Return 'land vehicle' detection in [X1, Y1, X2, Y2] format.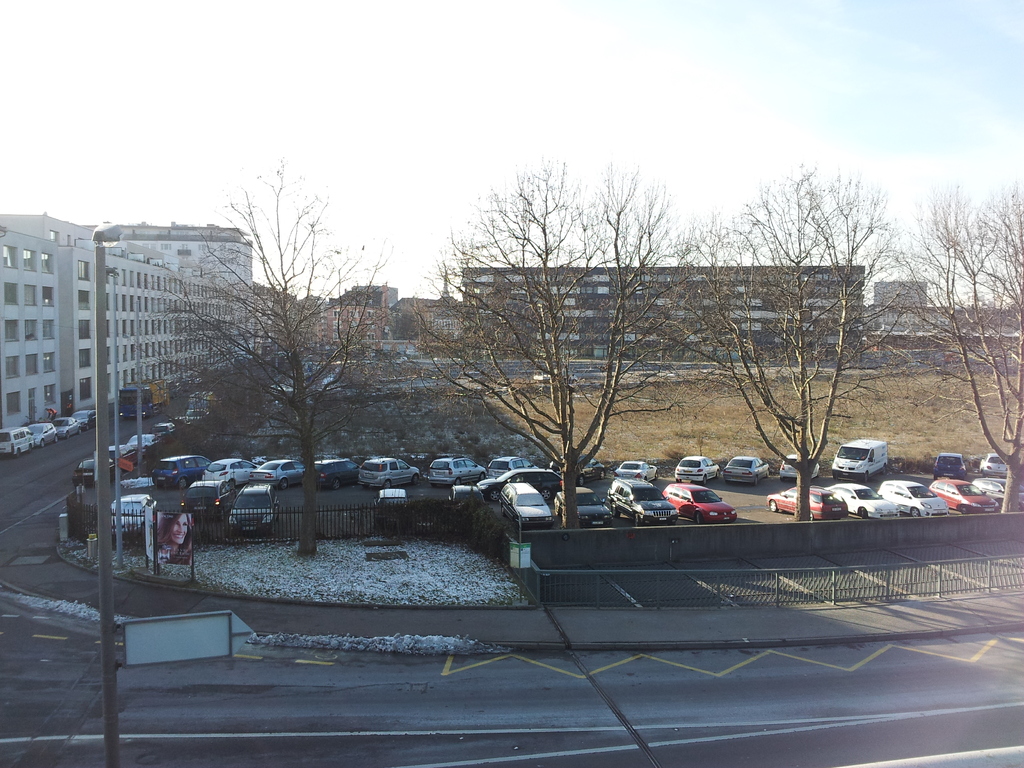
[124, 433, 159, 454].
